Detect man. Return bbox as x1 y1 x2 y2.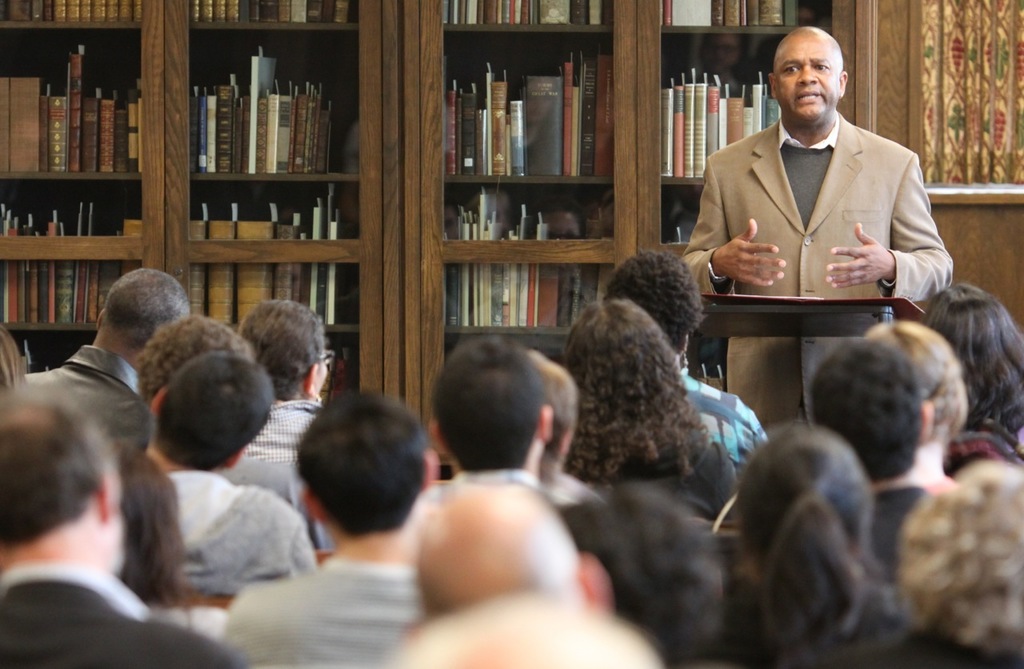
0 382 230 668.
